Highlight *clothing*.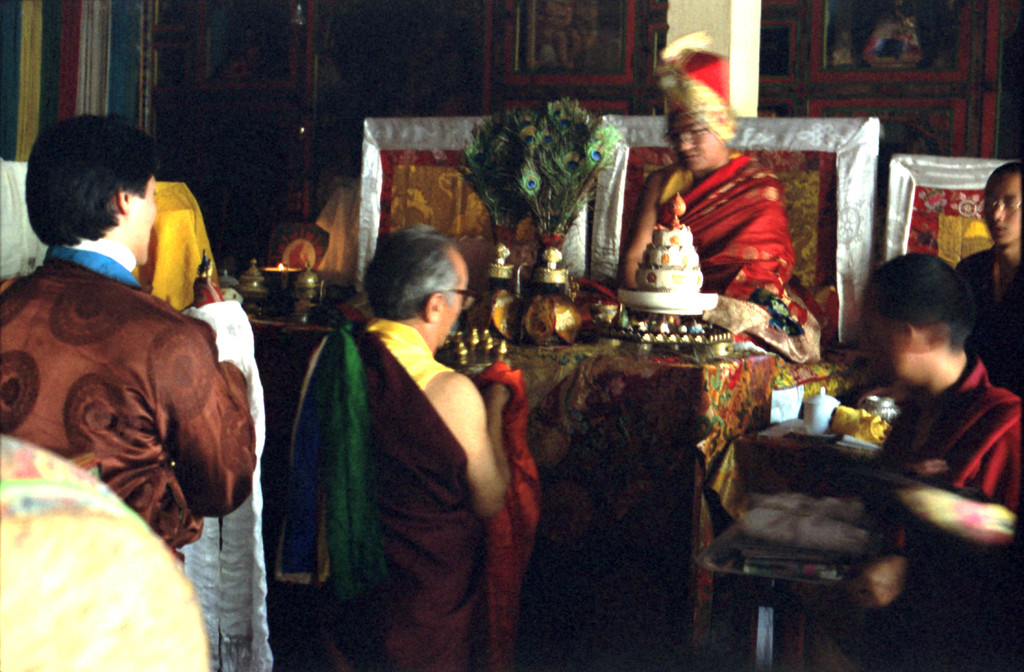
Highlighted region: 289,272,530,659.
